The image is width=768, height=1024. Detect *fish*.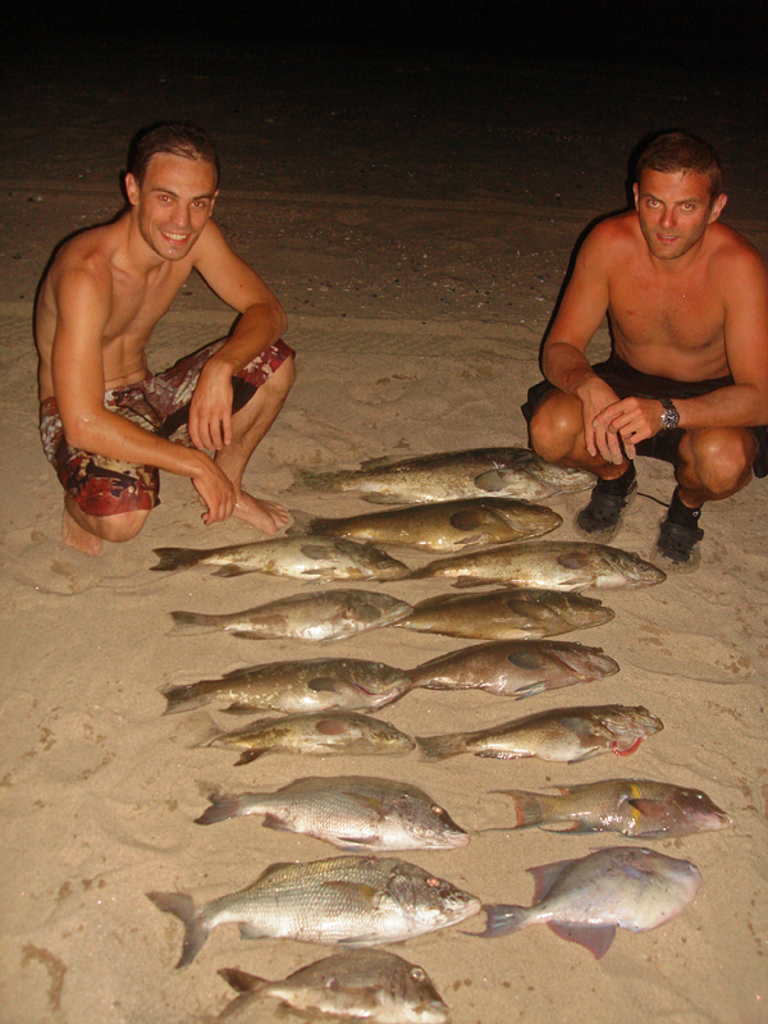
Detection: box(173, 709, 411, 771).
